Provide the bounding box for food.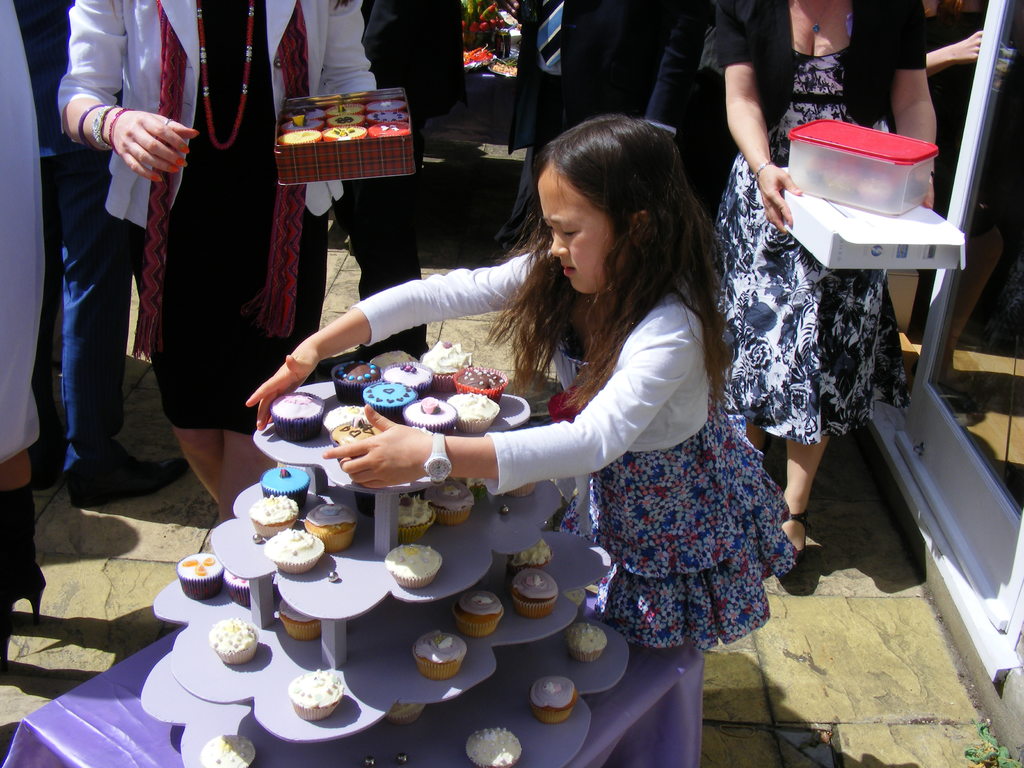
locate(260, 463, 311, 502).
